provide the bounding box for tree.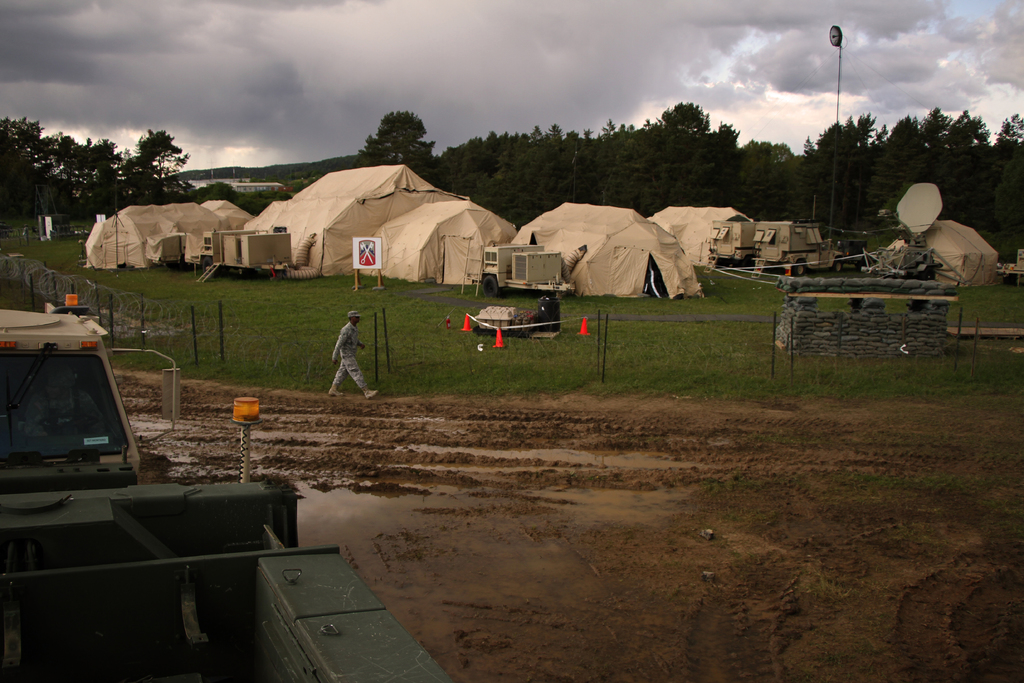
select_region(926, 102, 952, 186).
